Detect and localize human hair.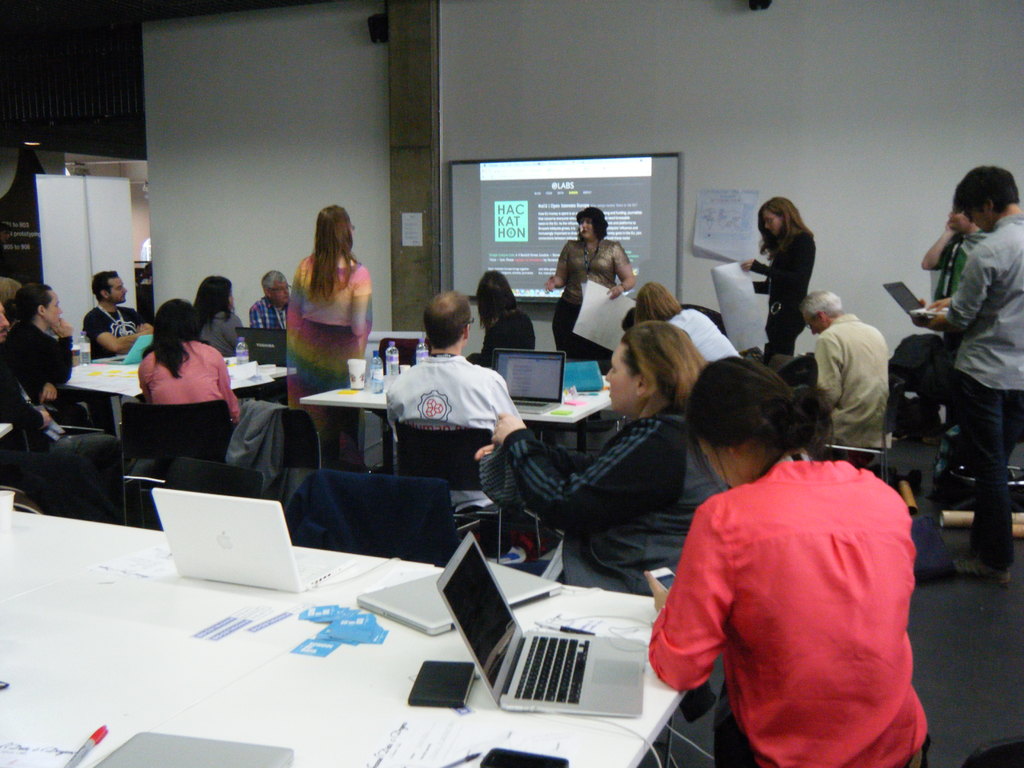
Localized at {"x1": 954, "y1": 167, "x2": 1018, "y2": 216}.
